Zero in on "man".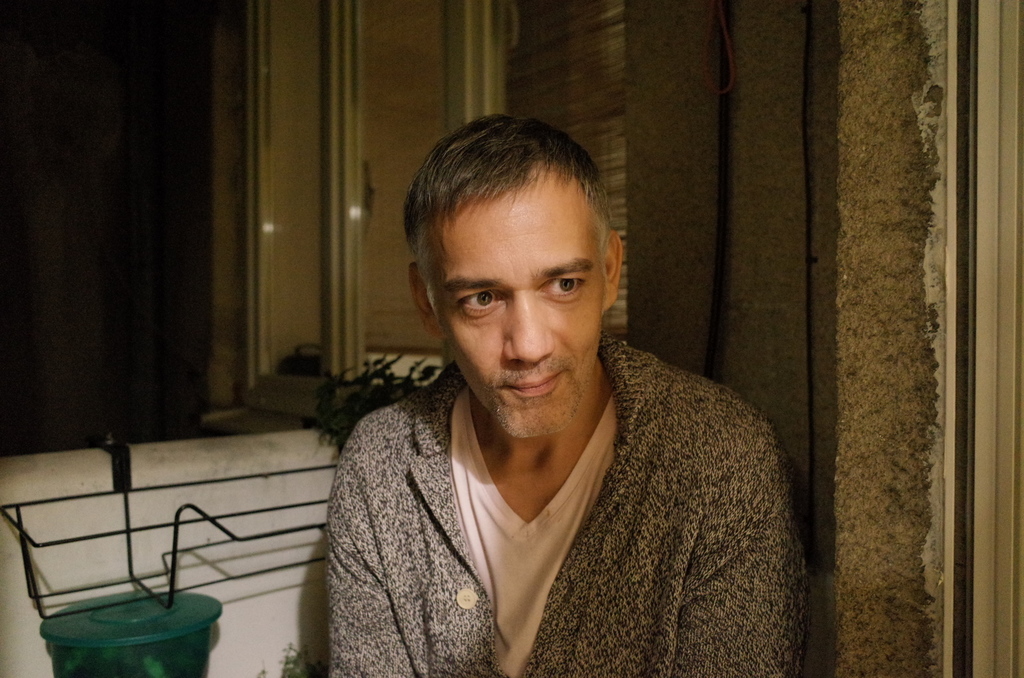
Zeroed in: [325, 110, 803, 677].
